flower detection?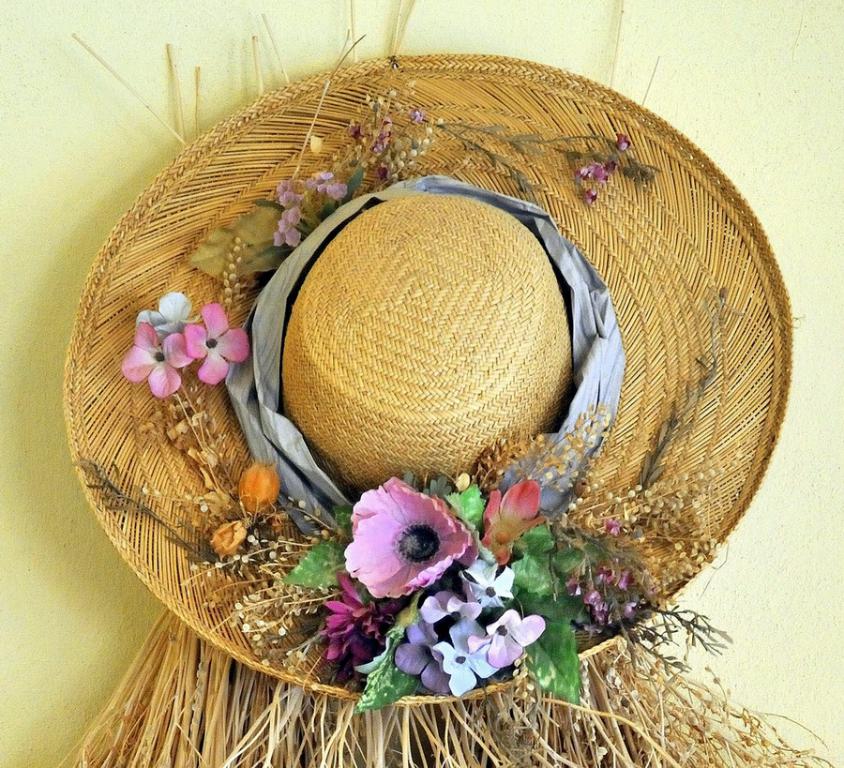
region(135, 290, 201, 341)
